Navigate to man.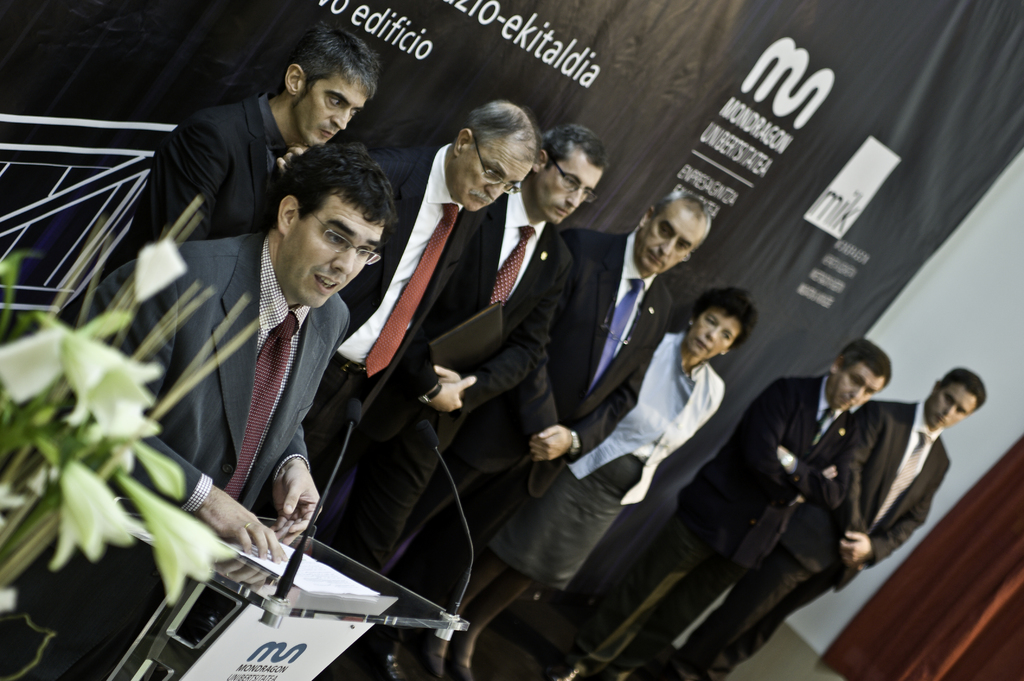
Navigation target: [145,22,388,248].
